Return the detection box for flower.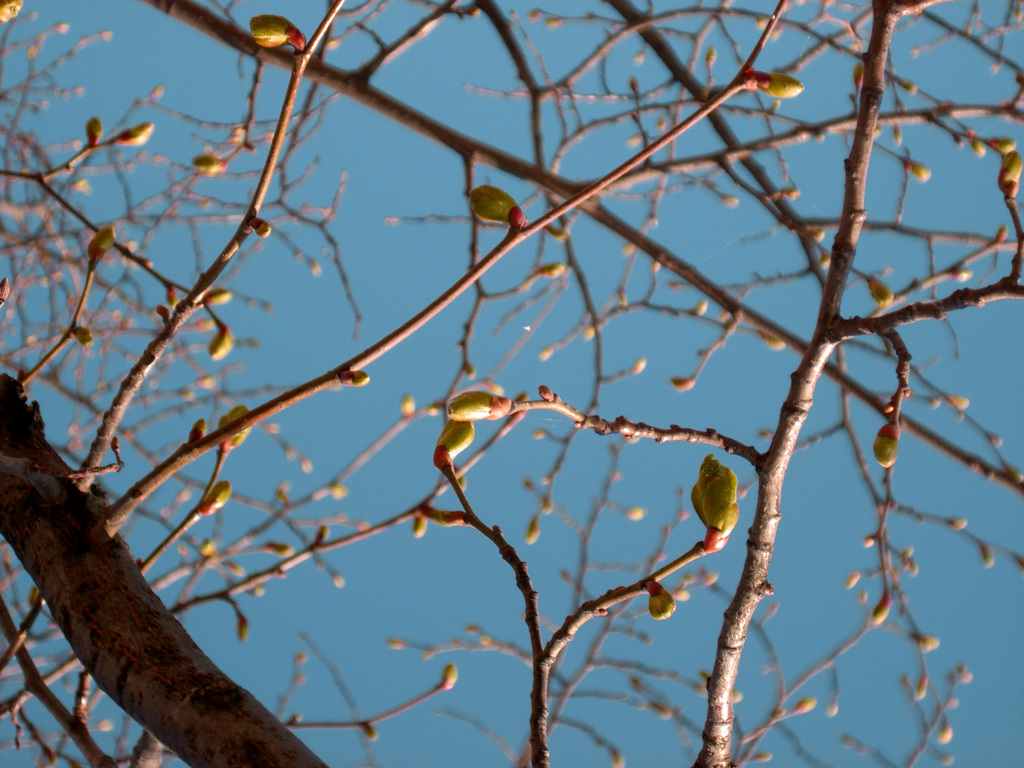
left=198, top=479, right=232, bottom=512.
